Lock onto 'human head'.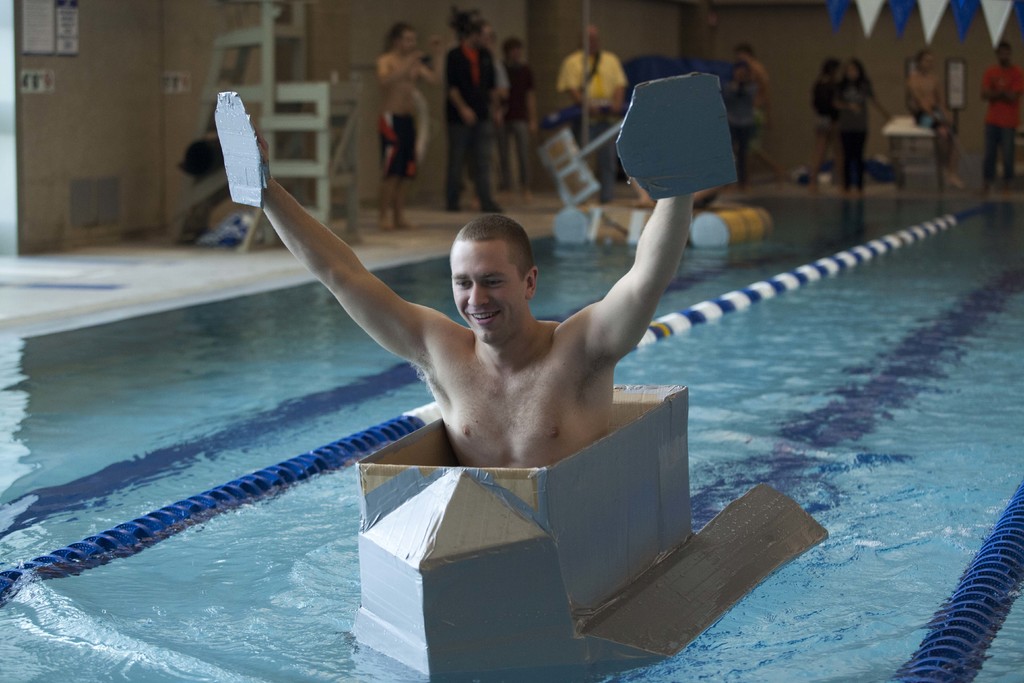
Locked: [997, 42, 1012, 63].
